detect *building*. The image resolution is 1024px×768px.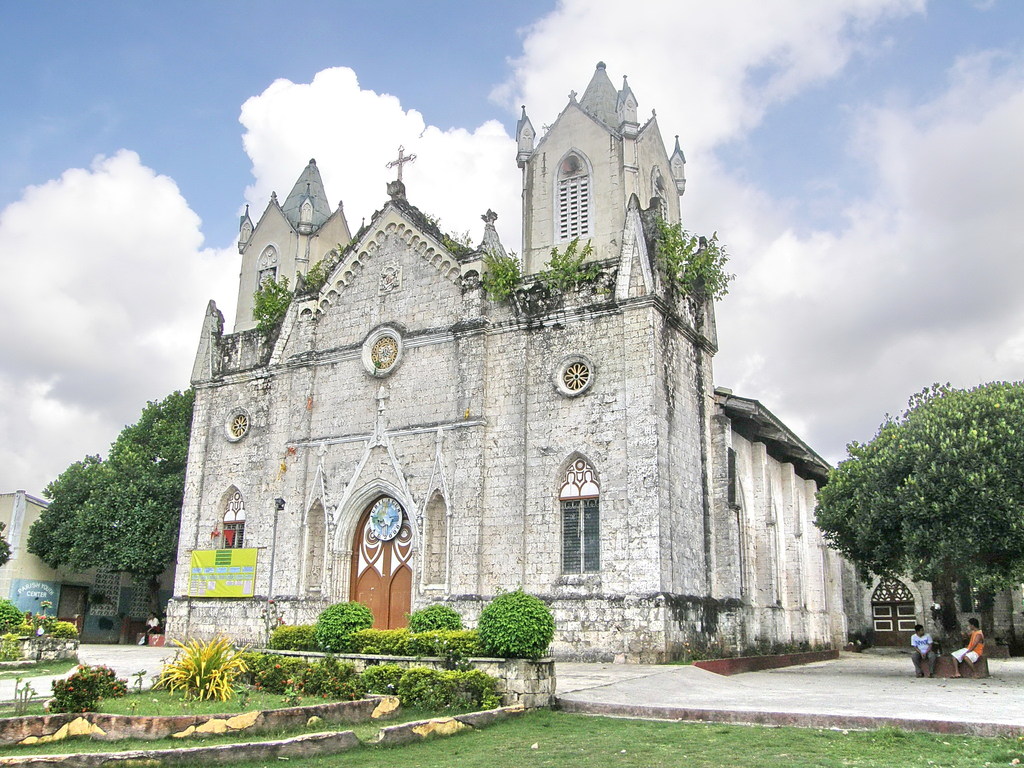
(161,61,1023,665).
